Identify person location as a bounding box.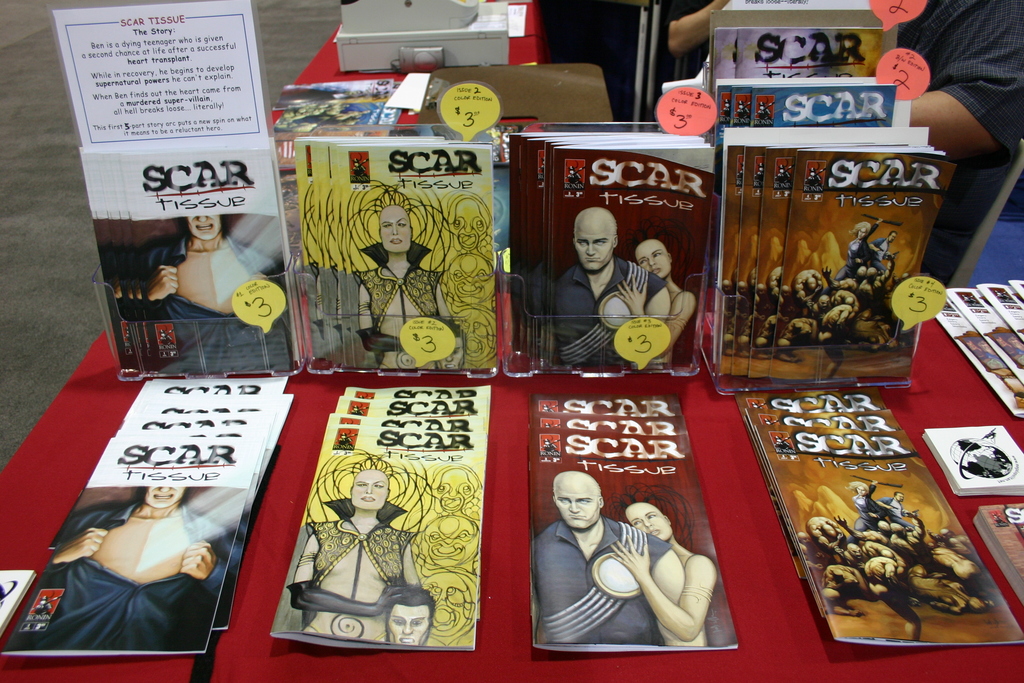
{"x1": 880, "y1": 491, "x2": 916, "y2": 531}.
